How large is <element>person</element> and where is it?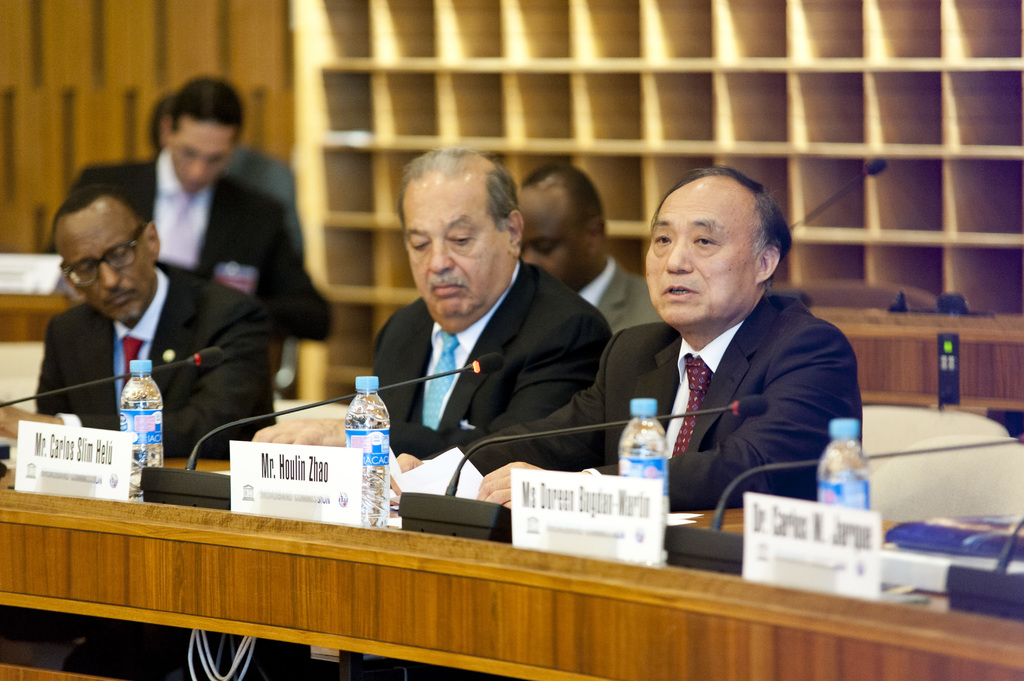
Bounding box: [45, 77, 333, 342].
